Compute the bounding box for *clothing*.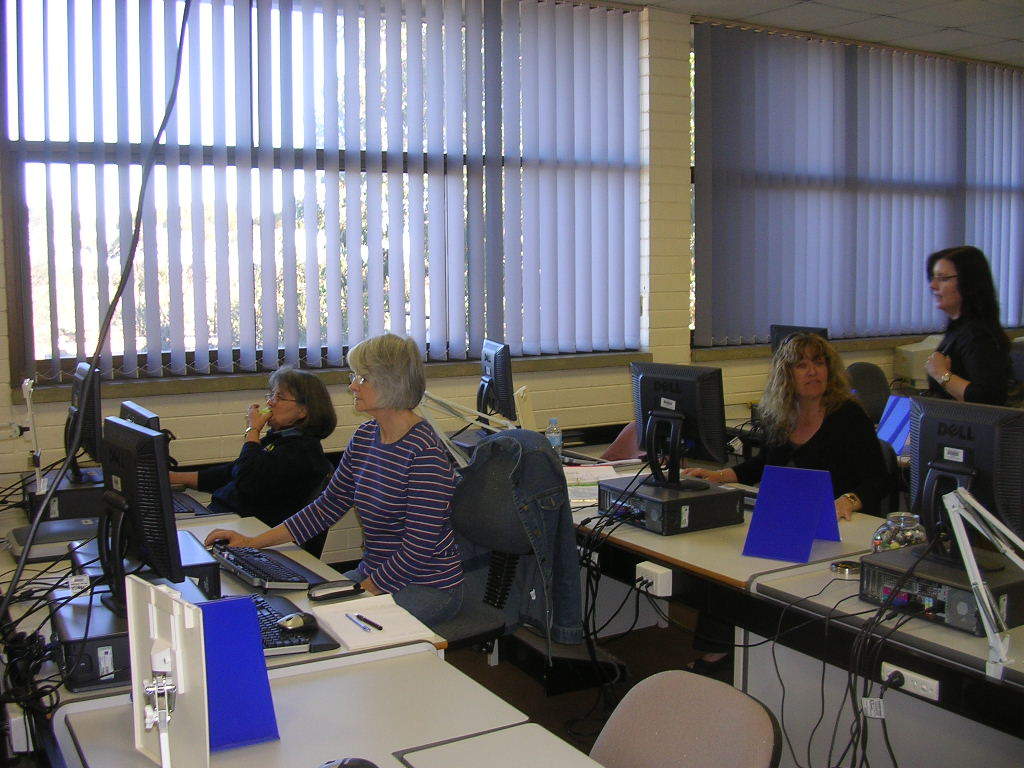
locate(928, 319, 1008, 407).
